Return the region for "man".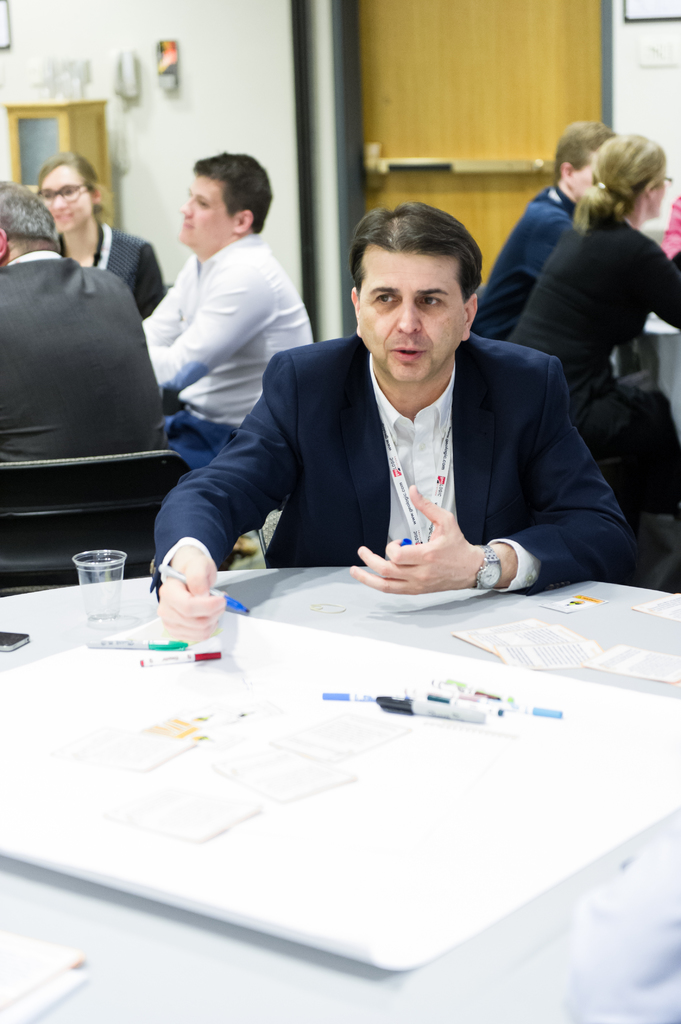
142, 152, 315, 486.
